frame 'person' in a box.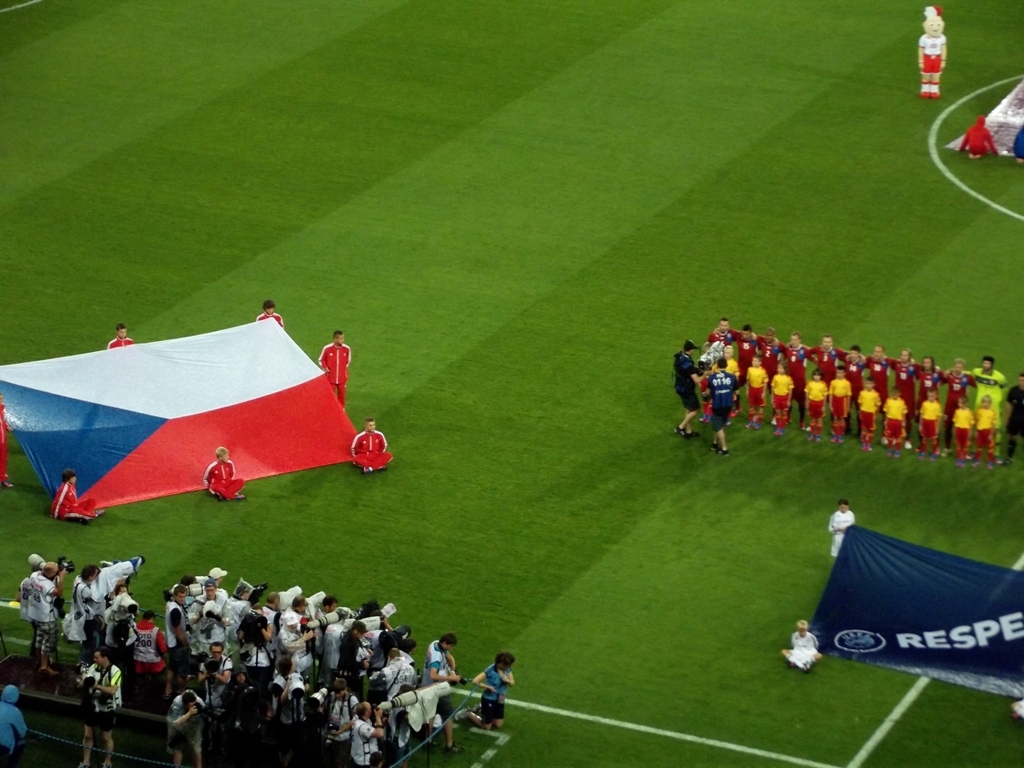
x1=75 y1=577 x2=103 y2=644.
